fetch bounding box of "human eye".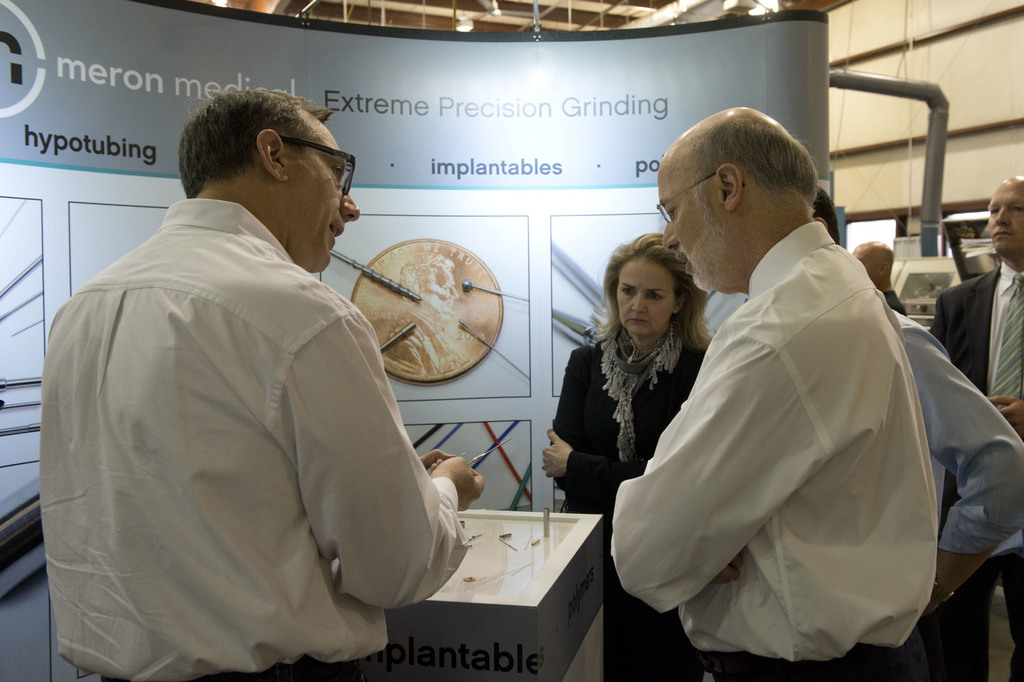
Bbox: [x1=619, y1=283, x2=635, y2=294].
